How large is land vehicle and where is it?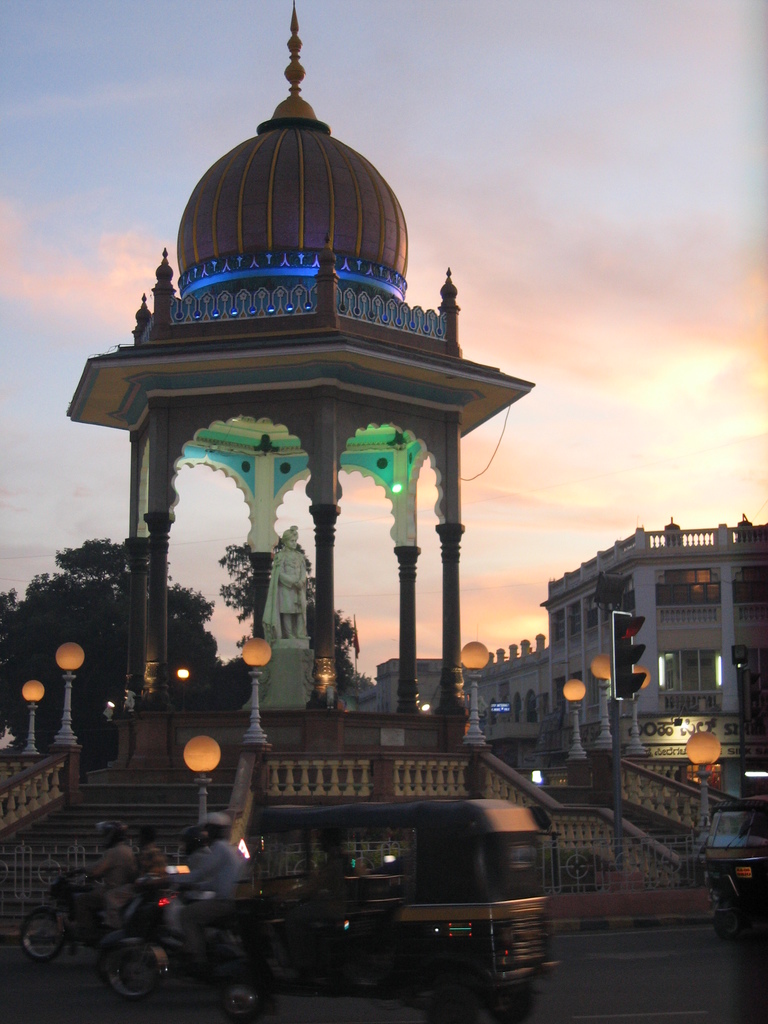
Bounding box: <box>706,796,767,942</box>.
